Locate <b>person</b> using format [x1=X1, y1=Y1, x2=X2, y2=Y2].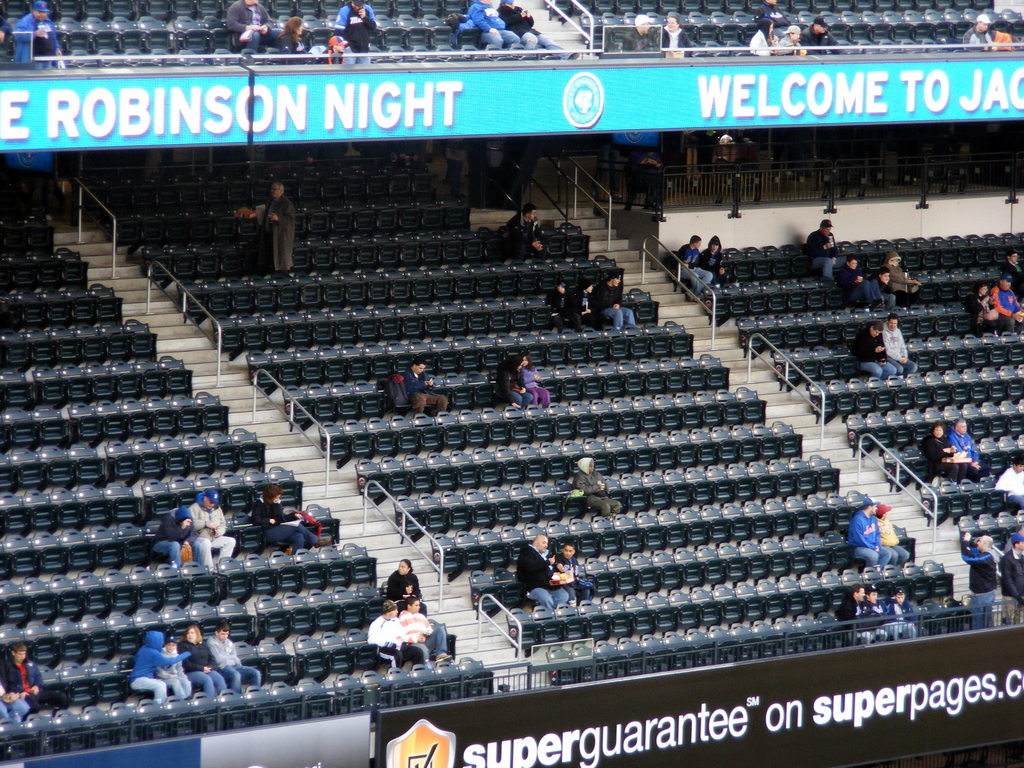
[x1=835, y1=581, x2=882, y2=643].
